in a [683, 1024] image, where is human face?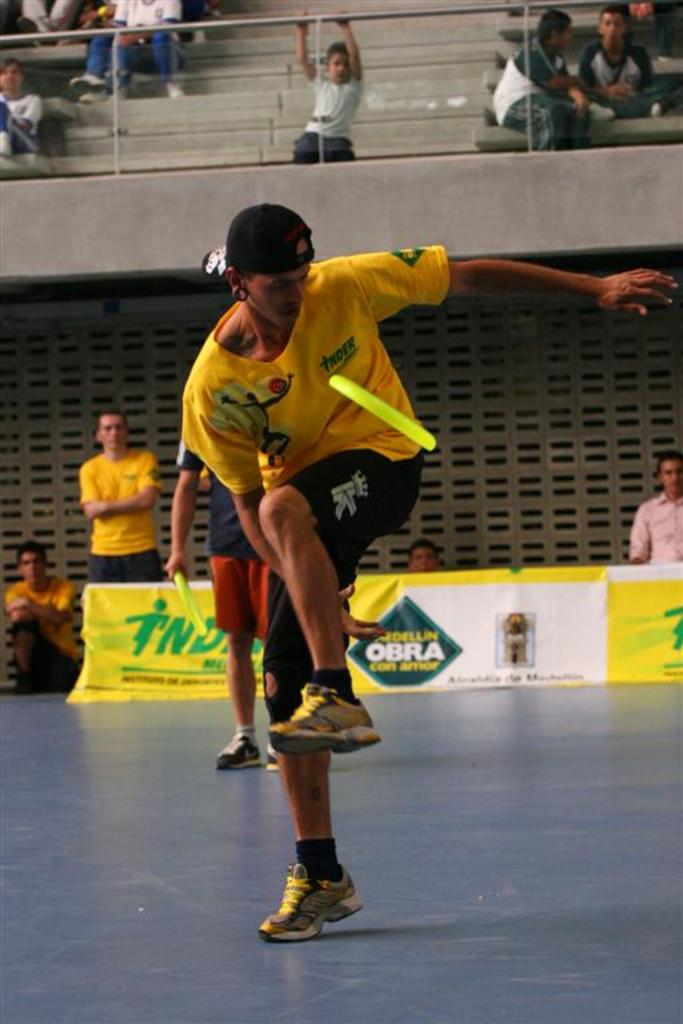
[x1=332, y1=48, x2=354, y2=83].
